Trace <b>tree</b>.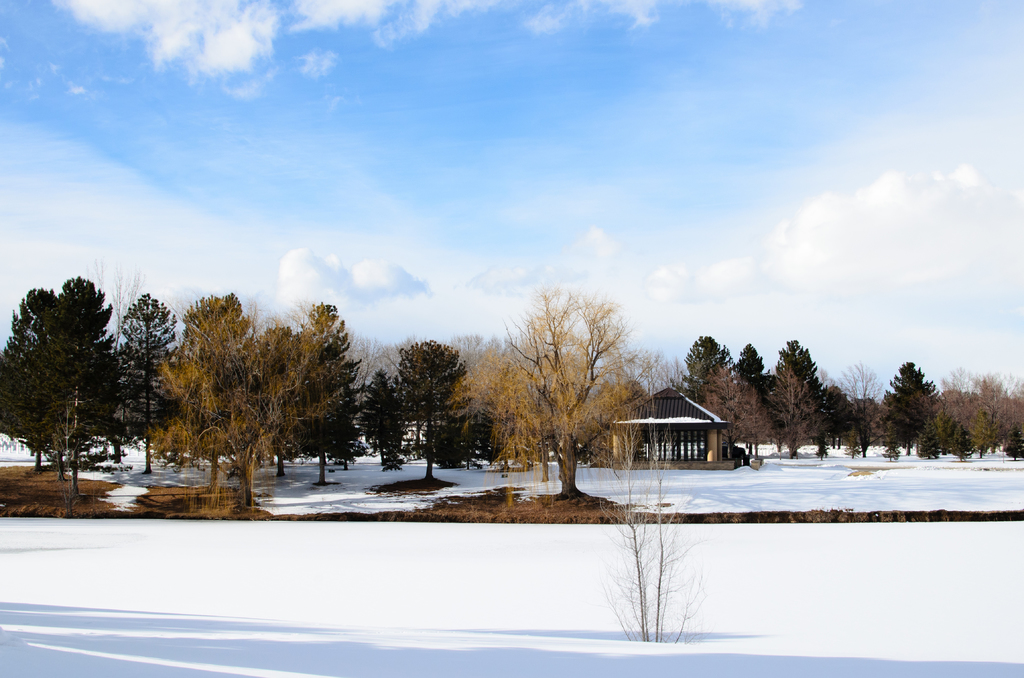
Traced to (666,345,736,490).
